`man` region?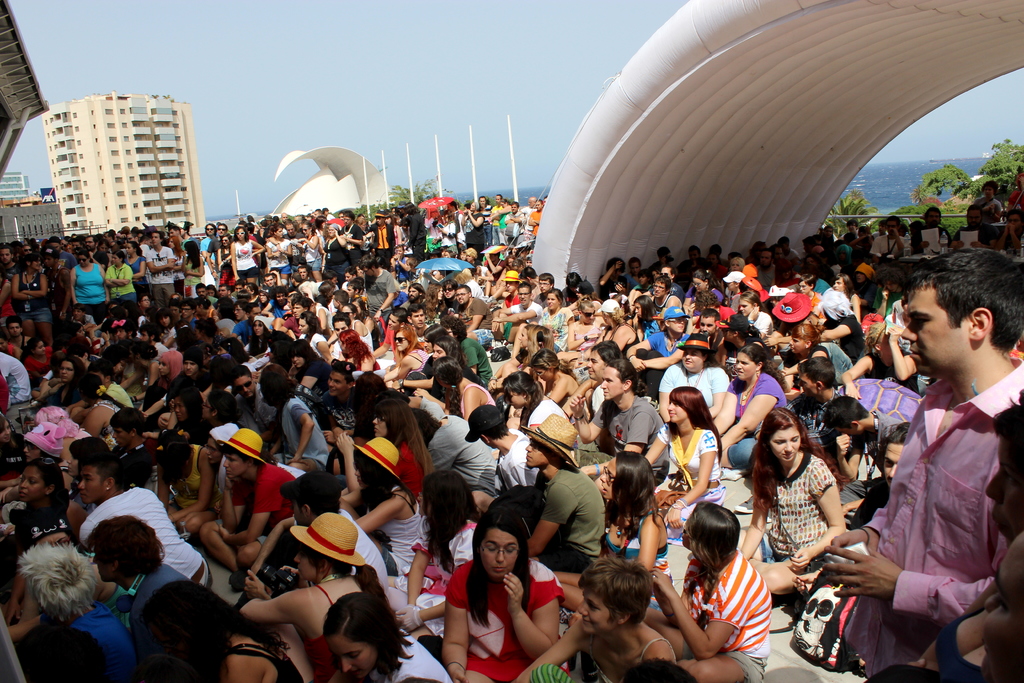
x1=83, y1=518, x2=193, y2=637
